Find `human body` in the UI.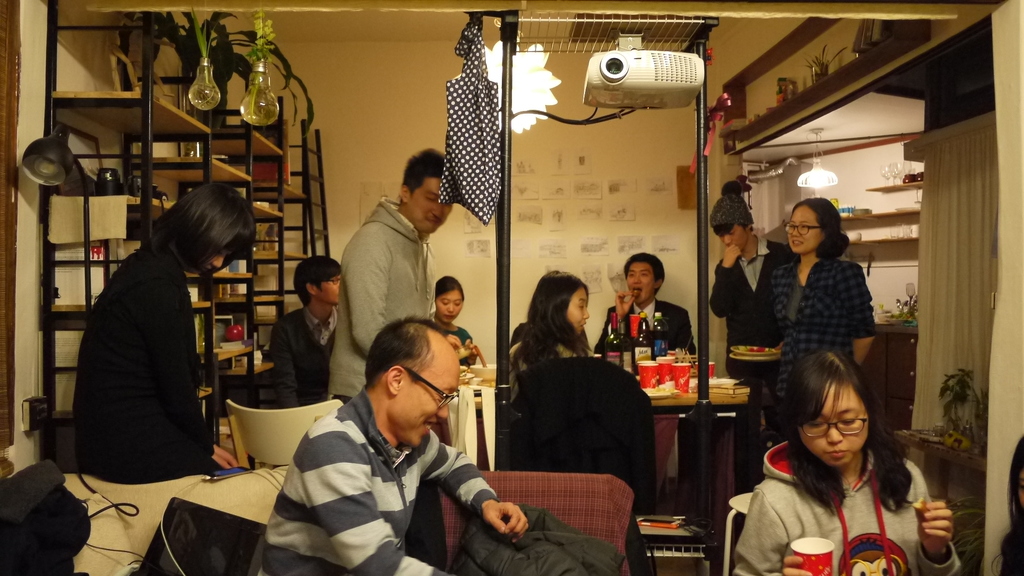
UI element at region(74, 185, 248, 497).
